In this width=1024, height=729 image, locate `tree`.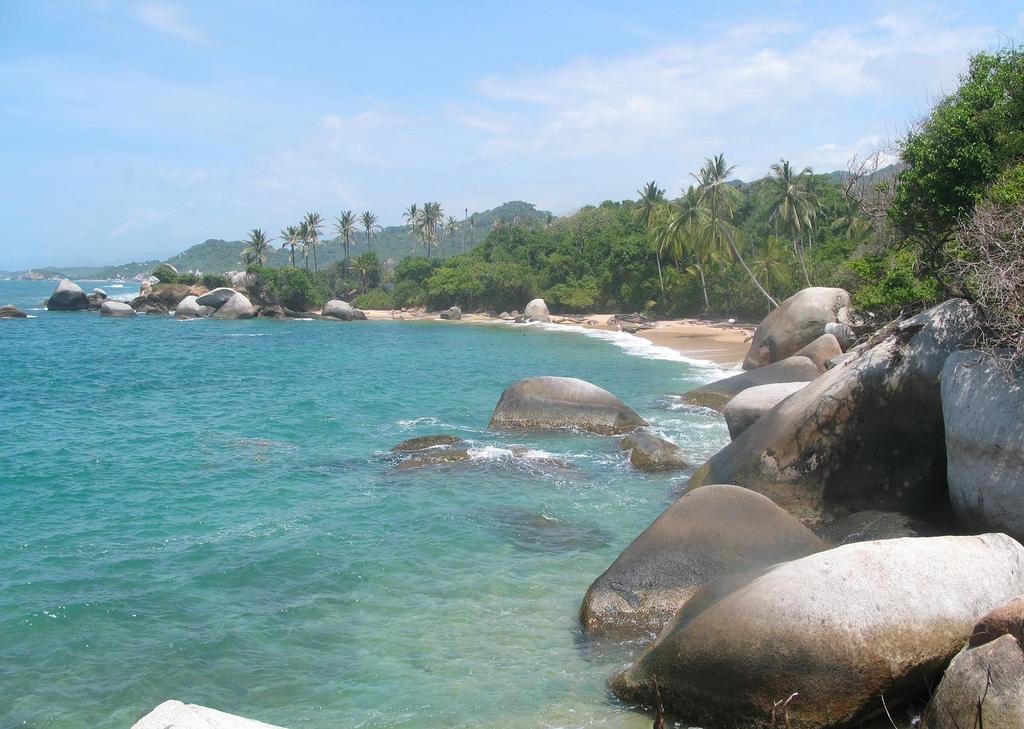
Bounding box: Rect(876, 50, 1010, 311).
